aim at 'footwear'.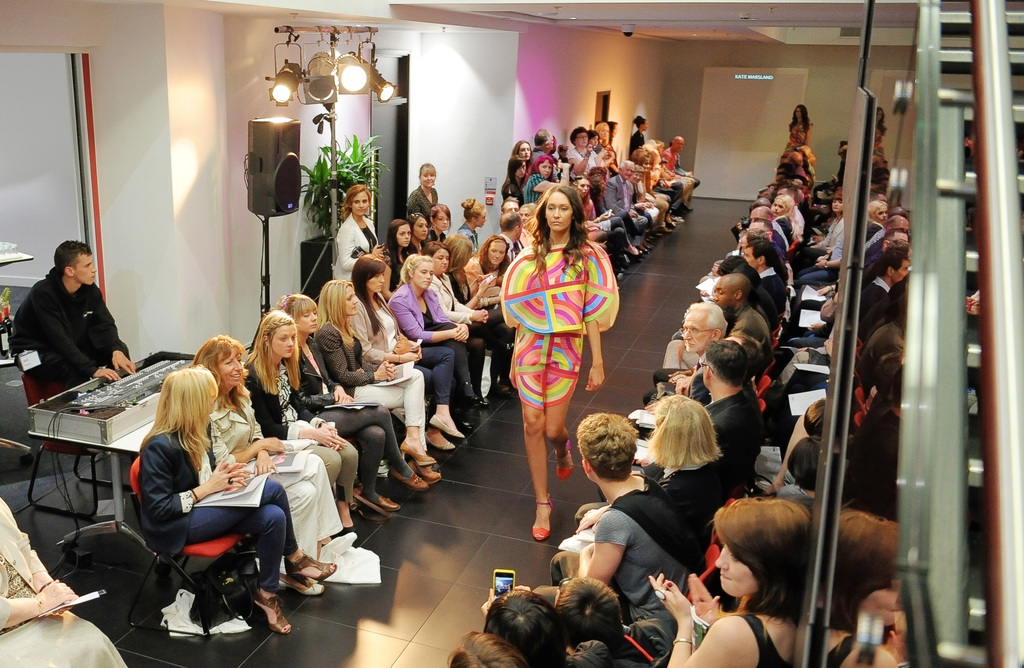
Aimed at 404, 471, 447, 484.
